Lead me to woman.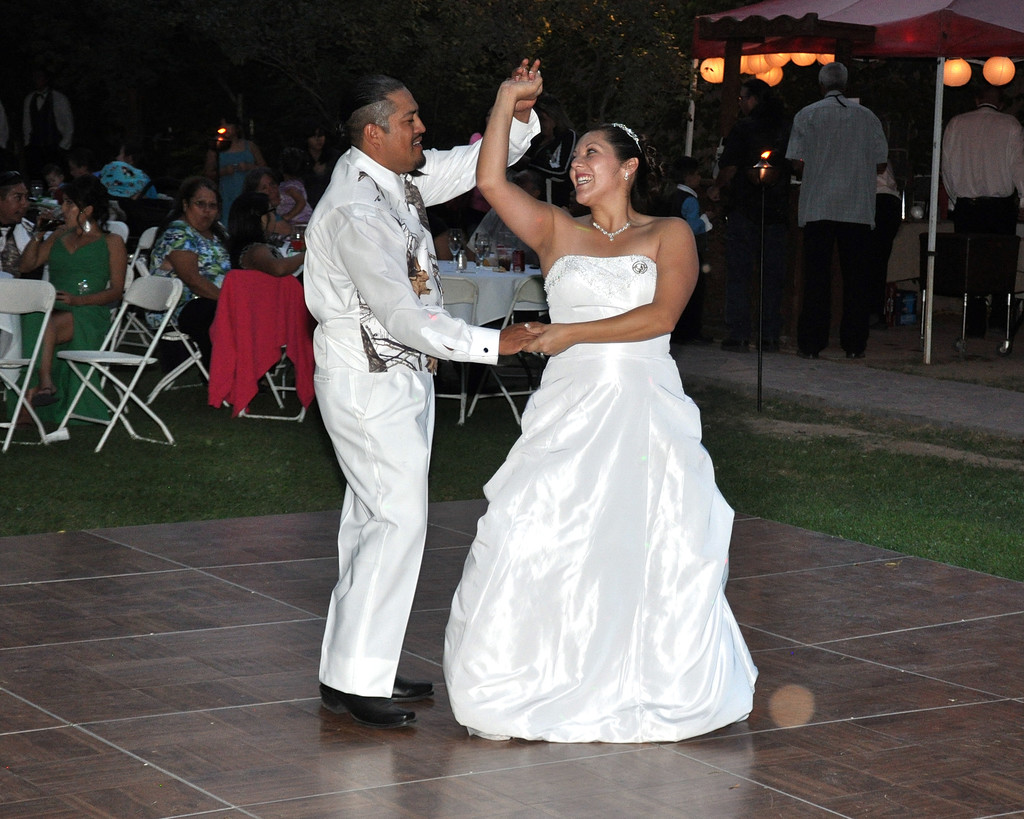
Lead to [left=229, top=186, right=307, bottom=379].
